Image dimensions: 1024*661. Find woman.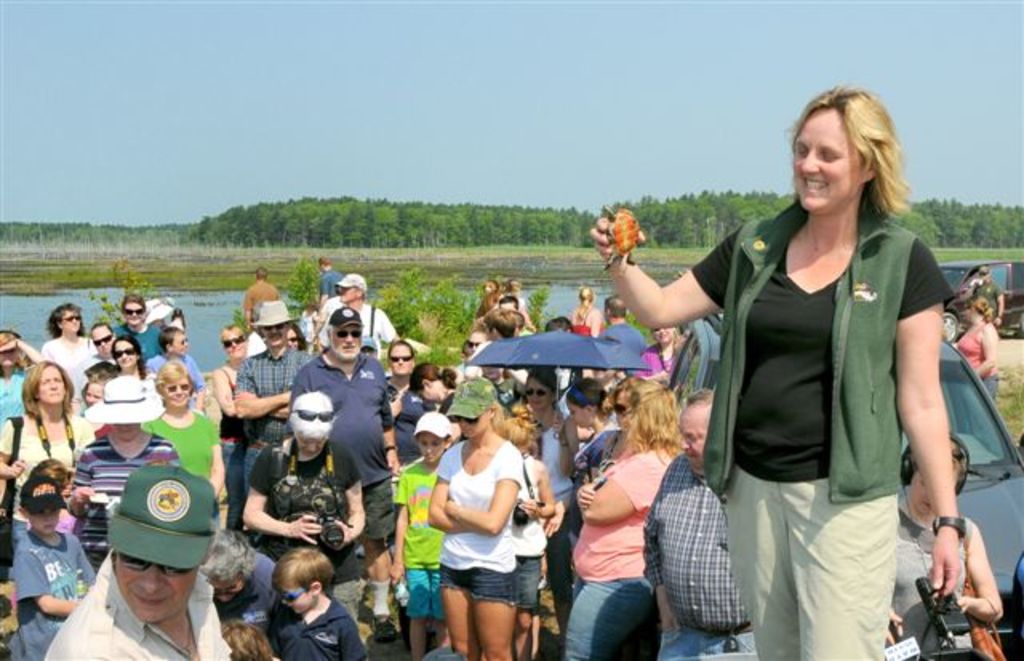
(left=406, top=378, right=550, bottom=660).
